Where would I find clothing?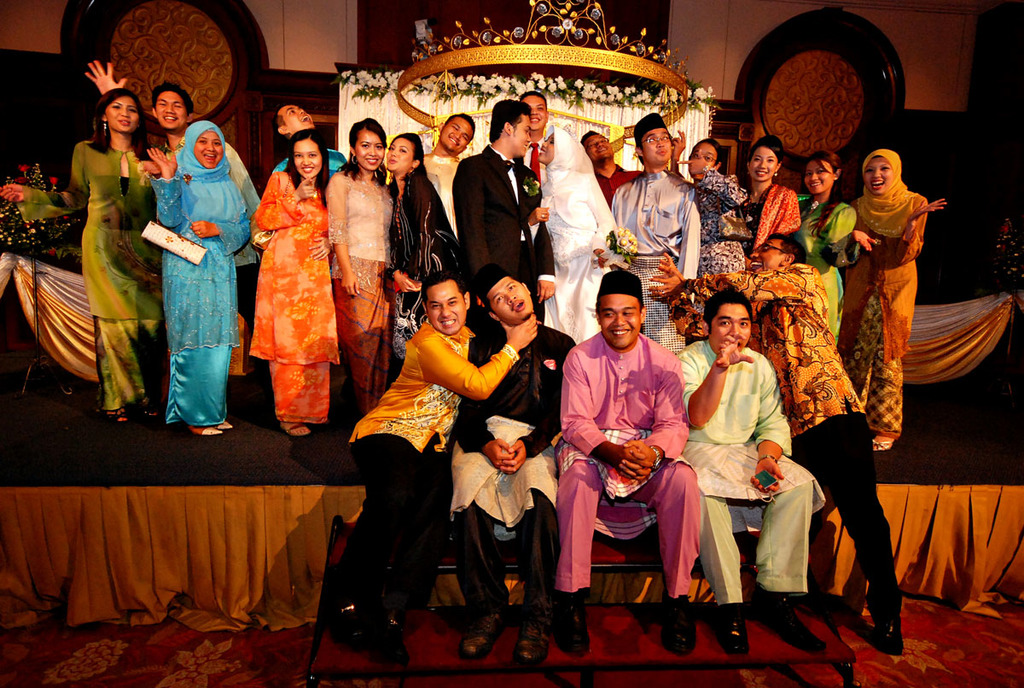
At rect(537, 124, 621, 339).
